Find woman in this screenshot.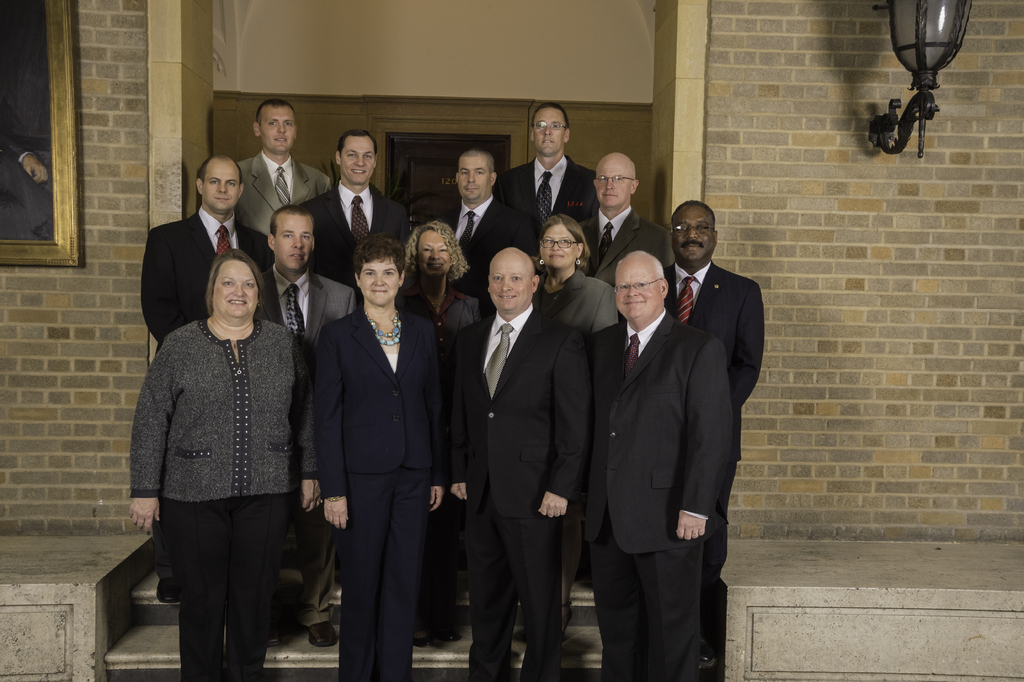
The bounding box for woman is <region>314, 228, 447, 681</region>.
